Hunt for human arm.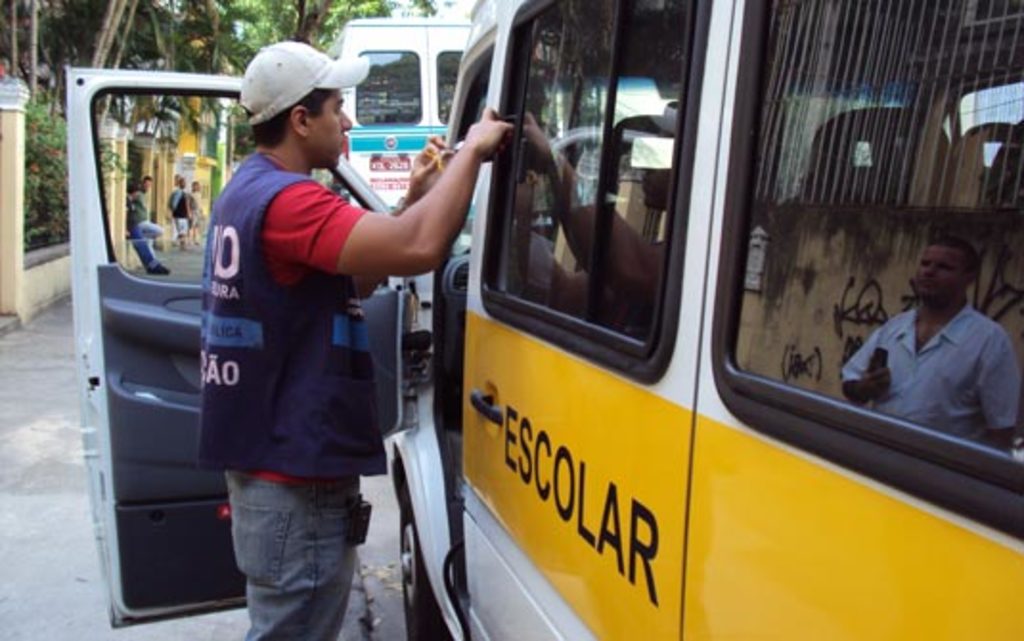
Hunted down at [left=329, top=124, right=454, bottom=312].
